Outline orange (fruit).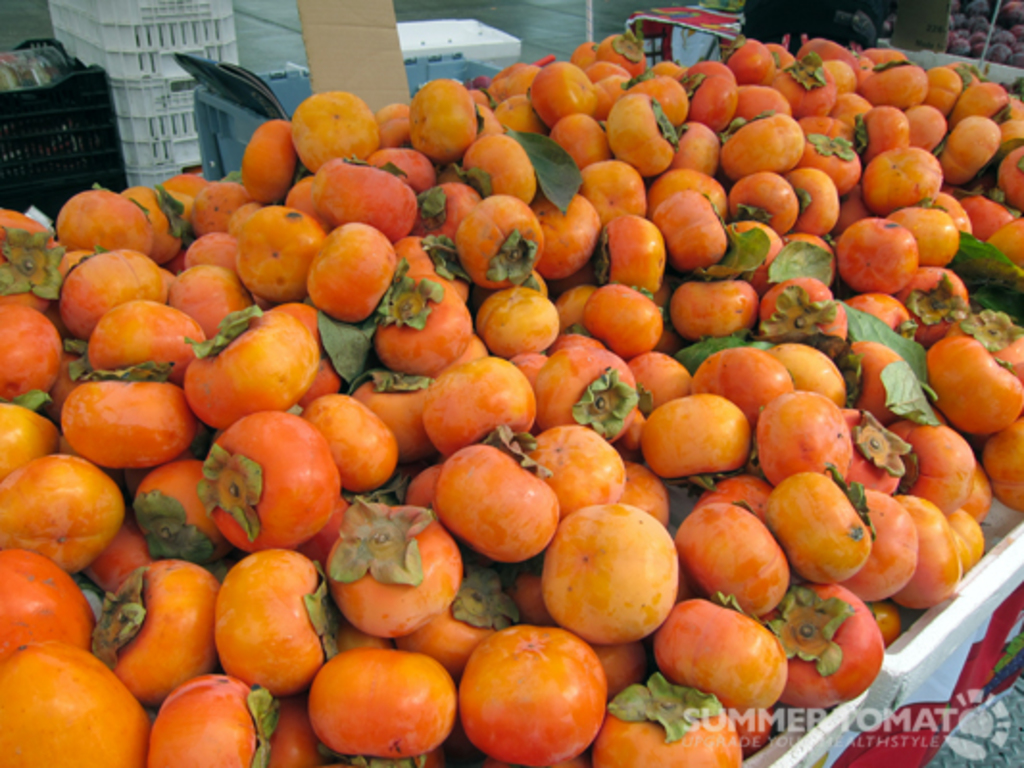
Outline: {"x1": 553, "y1": 513, "x2": 674, "y2": 636}.
